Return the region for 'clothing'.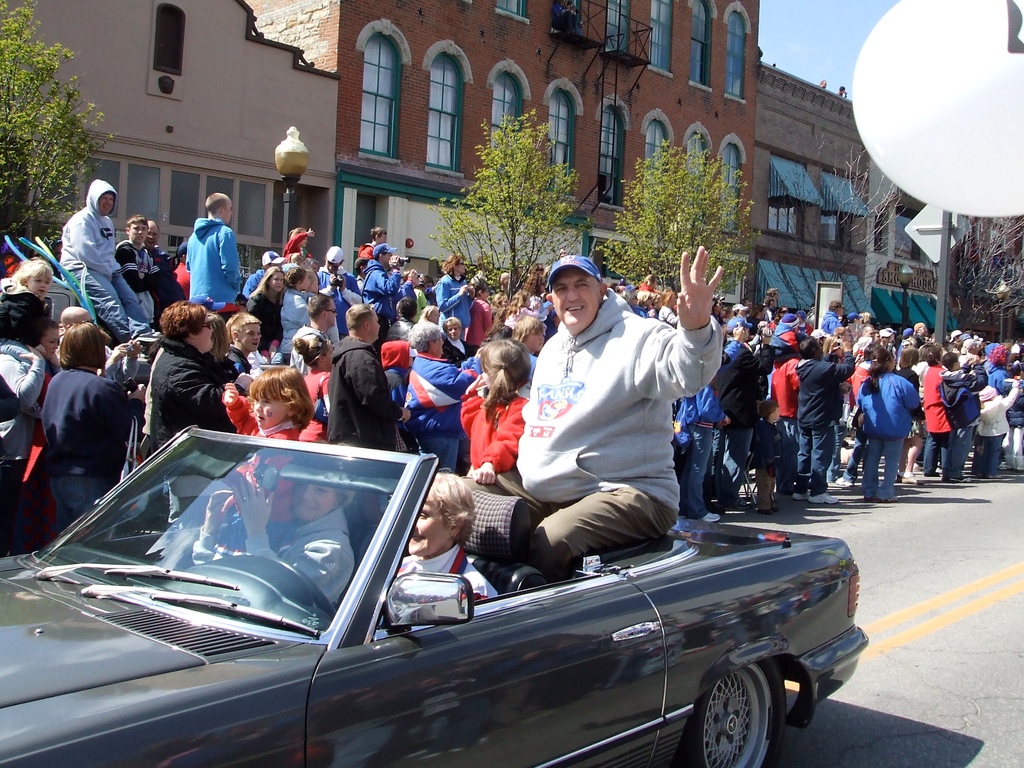
173:257:190:296.
